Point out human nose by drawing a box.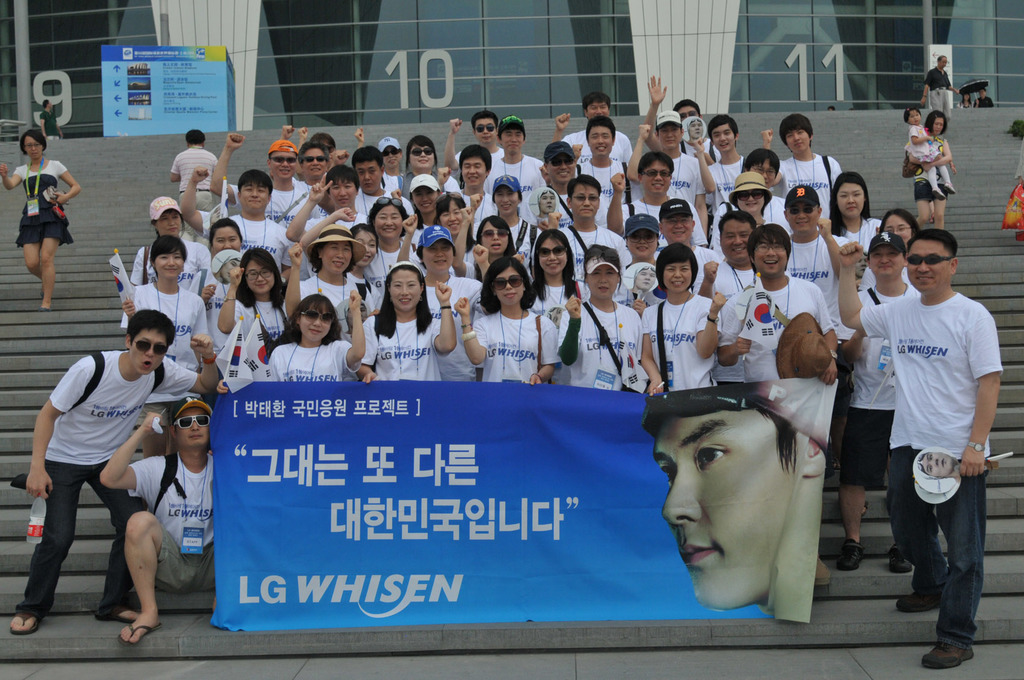
BBox(509, 133, 519, 143).
